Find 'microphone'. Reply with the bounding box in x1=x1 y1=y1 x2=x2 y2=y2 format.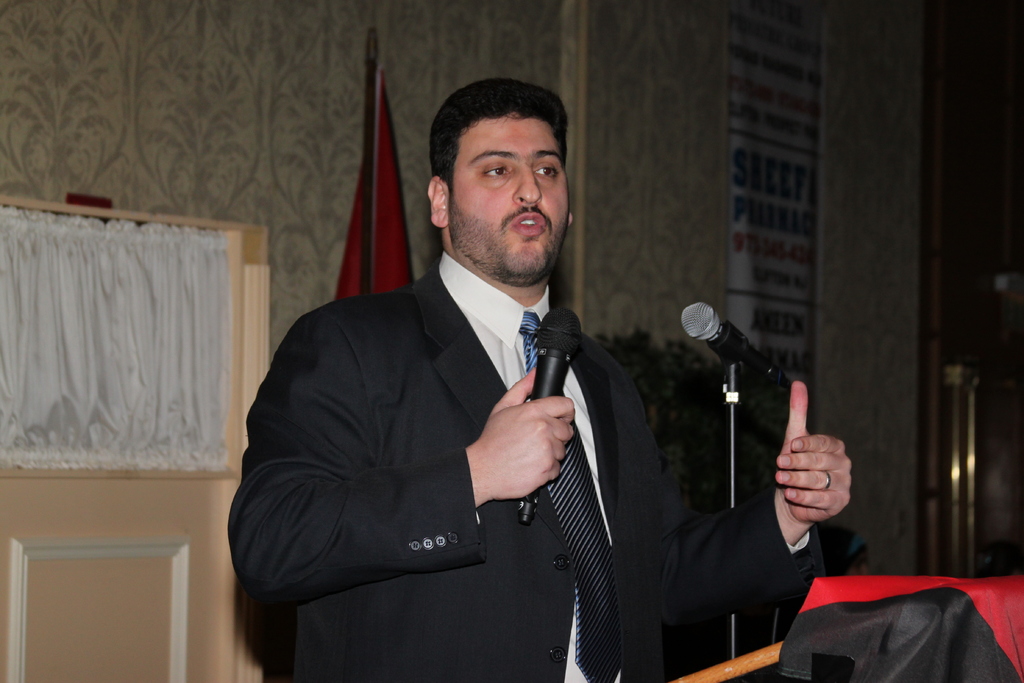
x1=680 y1=320 x2=794 y2=399.
